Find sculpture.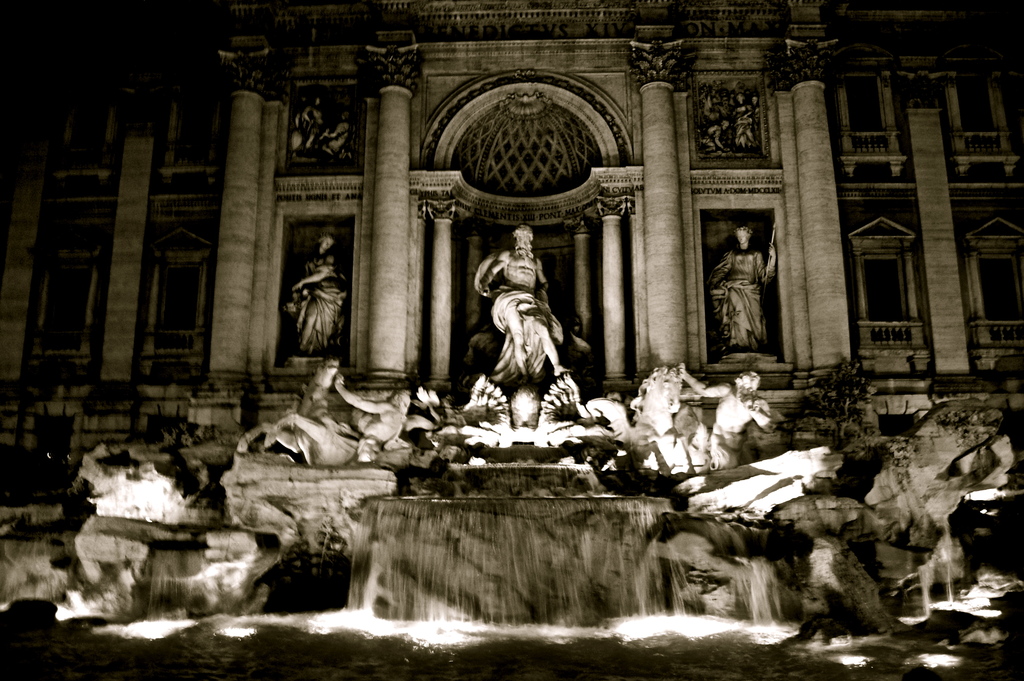
BBox(475, 220, 579, 438).
